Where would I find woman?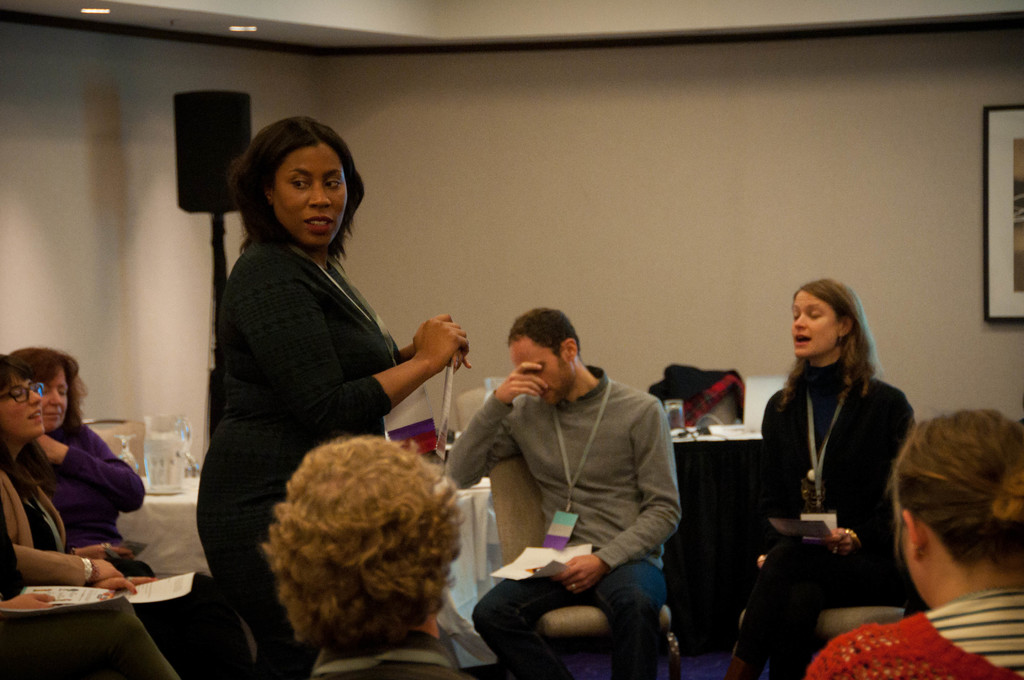
At detection(0, 364, 184, 679).
